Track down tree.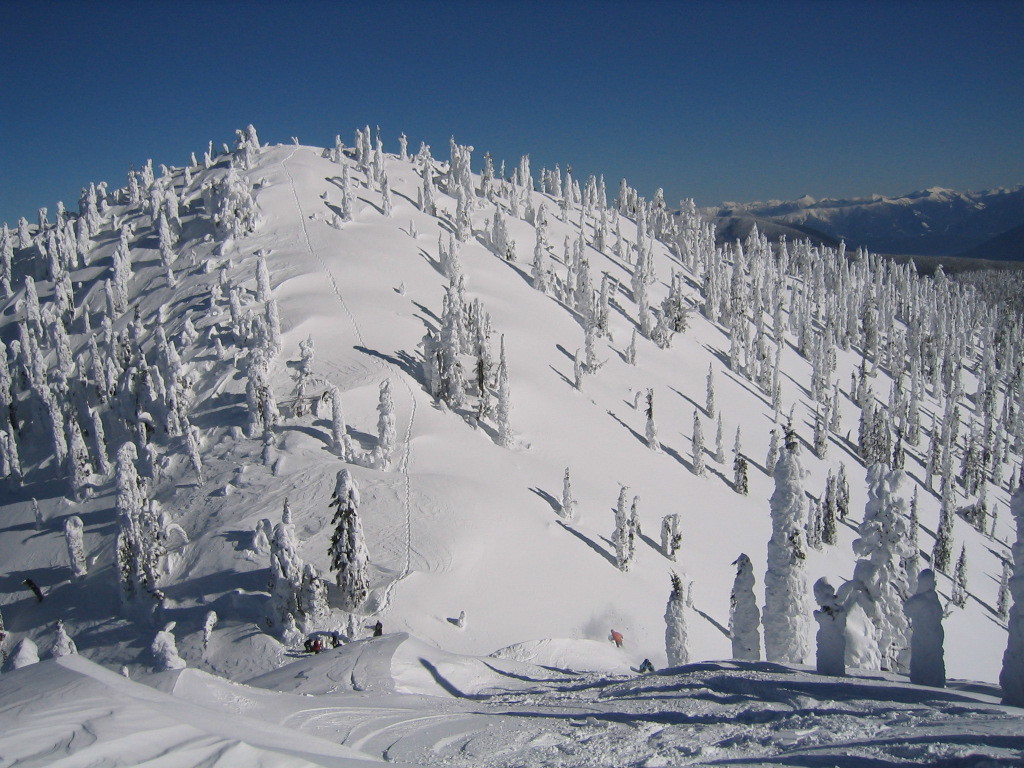
Tracked to <bbox>571, 347, 585, 389</bbox>.
